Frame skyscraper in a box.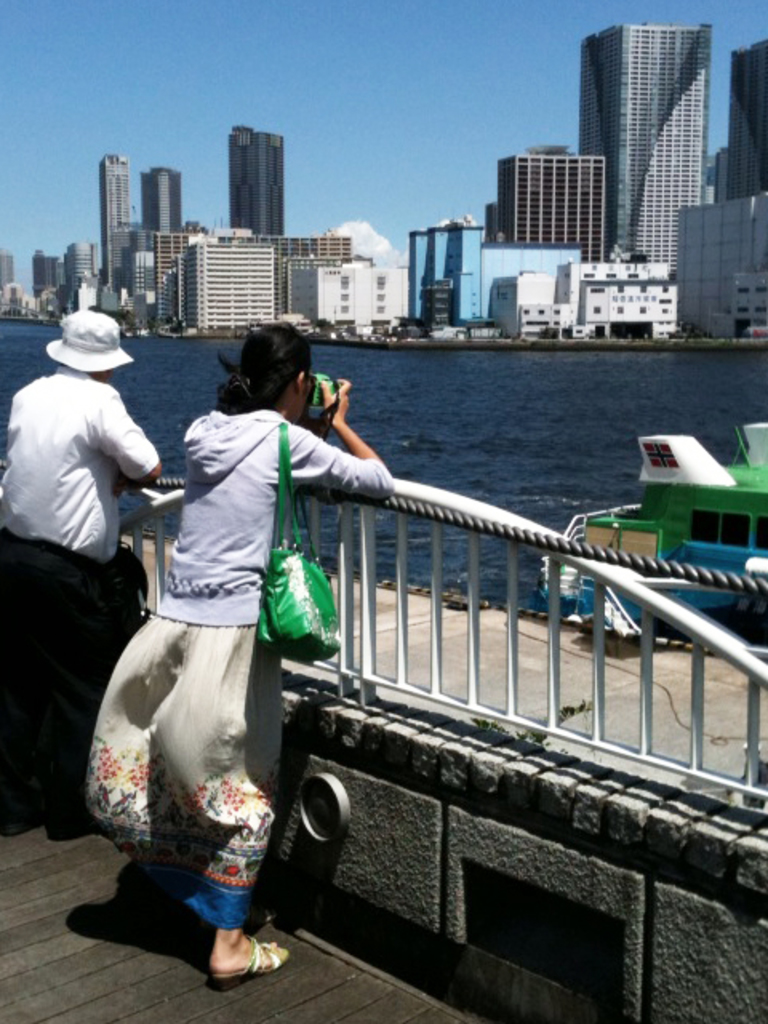
99:150:147:304.
